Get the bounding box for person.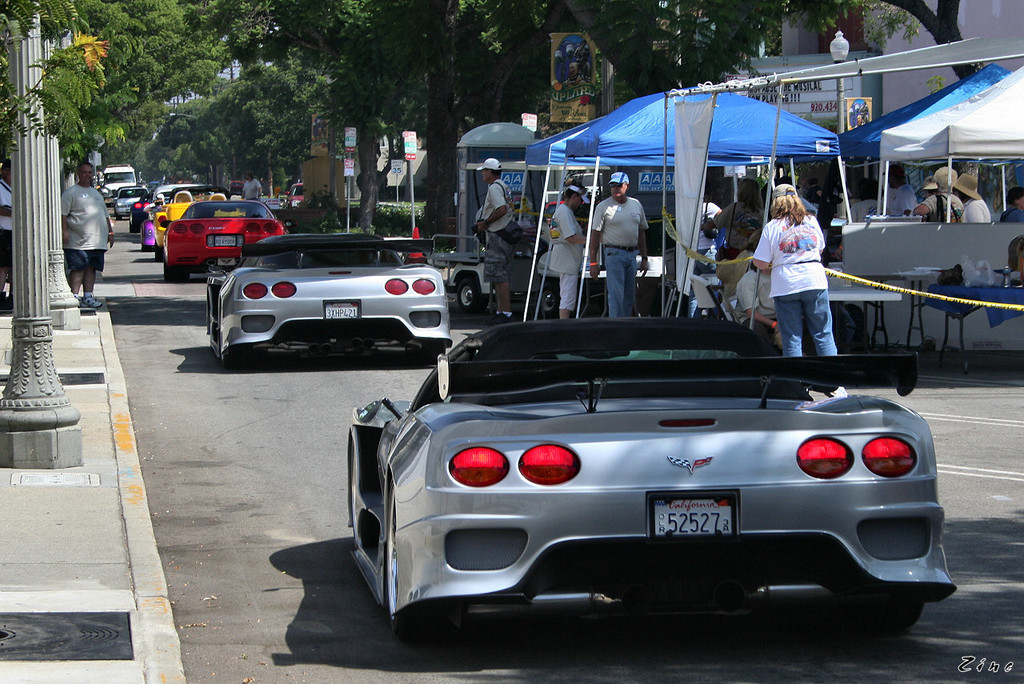
[x1=914, y1=165, x2=966, y2=222].
